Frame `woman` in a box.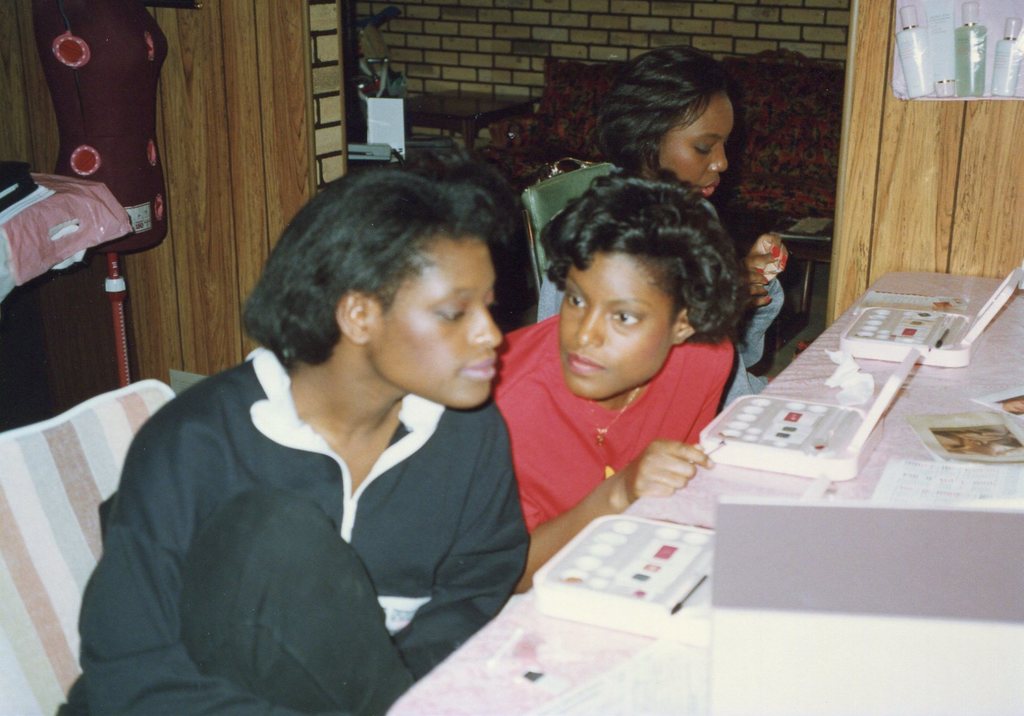
505, 47, 795, 404.
